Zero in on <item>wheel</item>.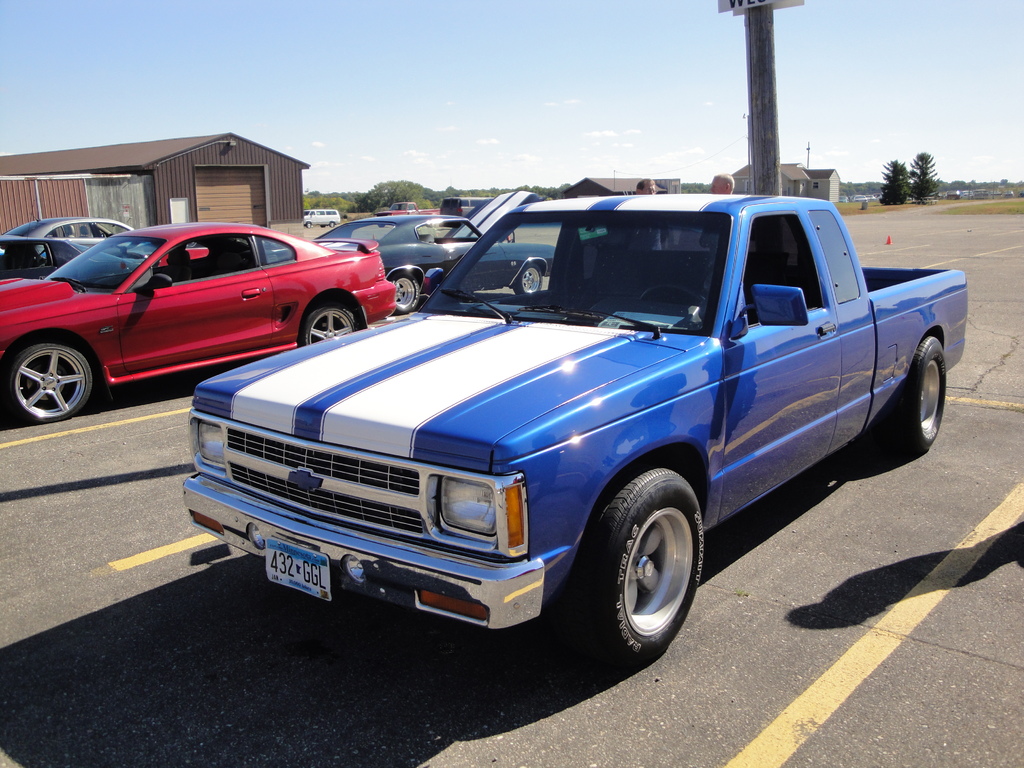
Zeroed in: BBox(883, 333, 948, 452).
